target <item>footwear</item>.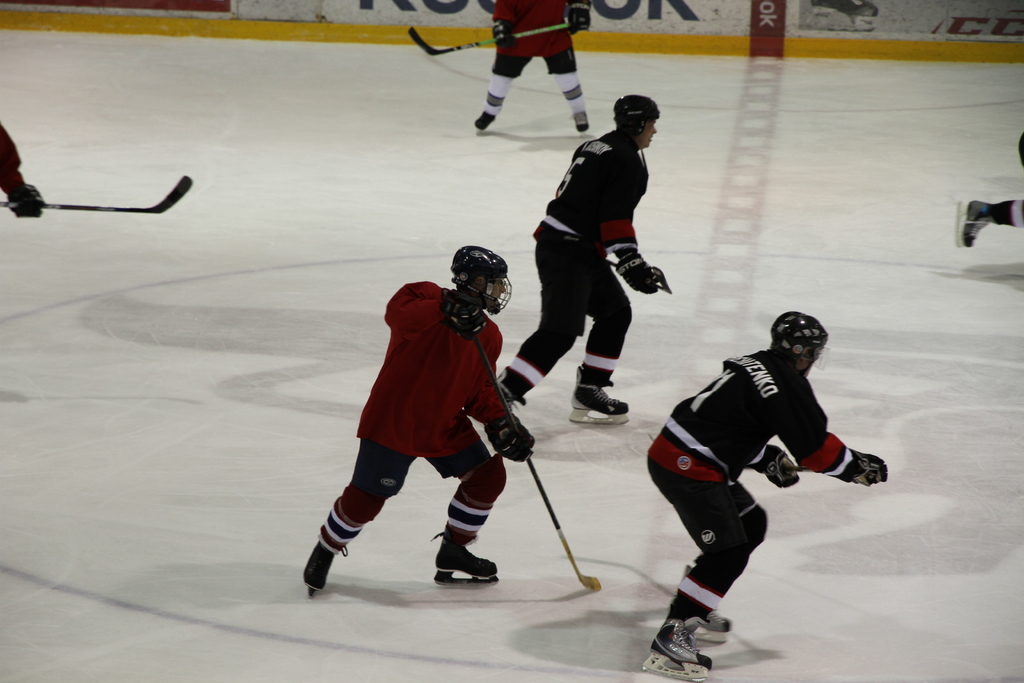
Target region: [429,531,497,582].
